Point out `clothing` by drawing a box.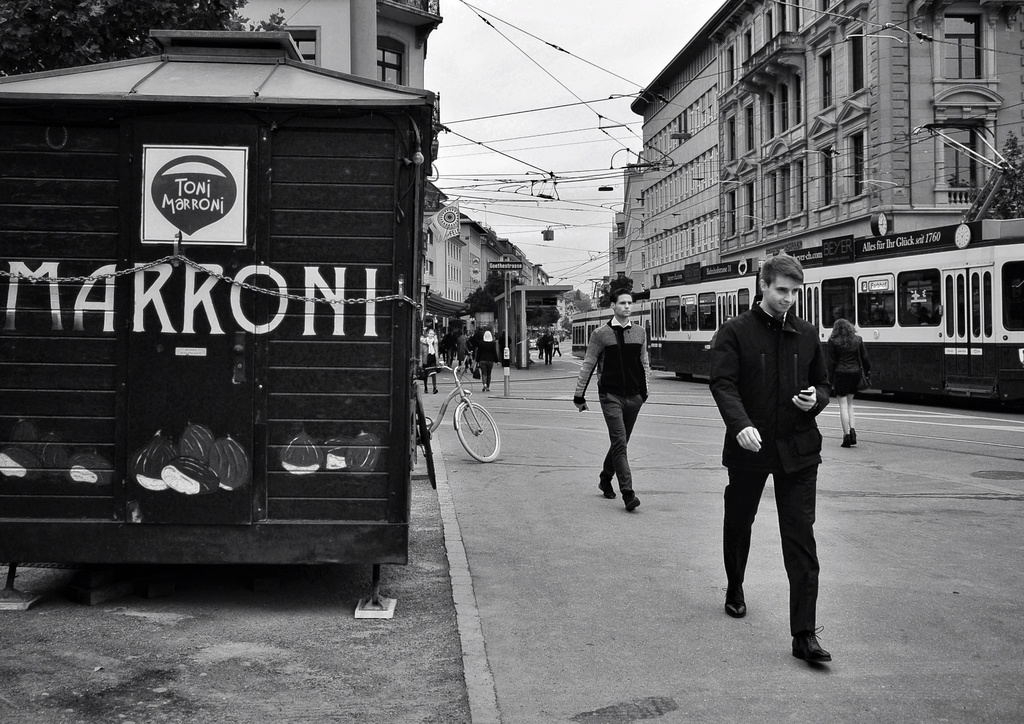
547, 333, 552, 368.
